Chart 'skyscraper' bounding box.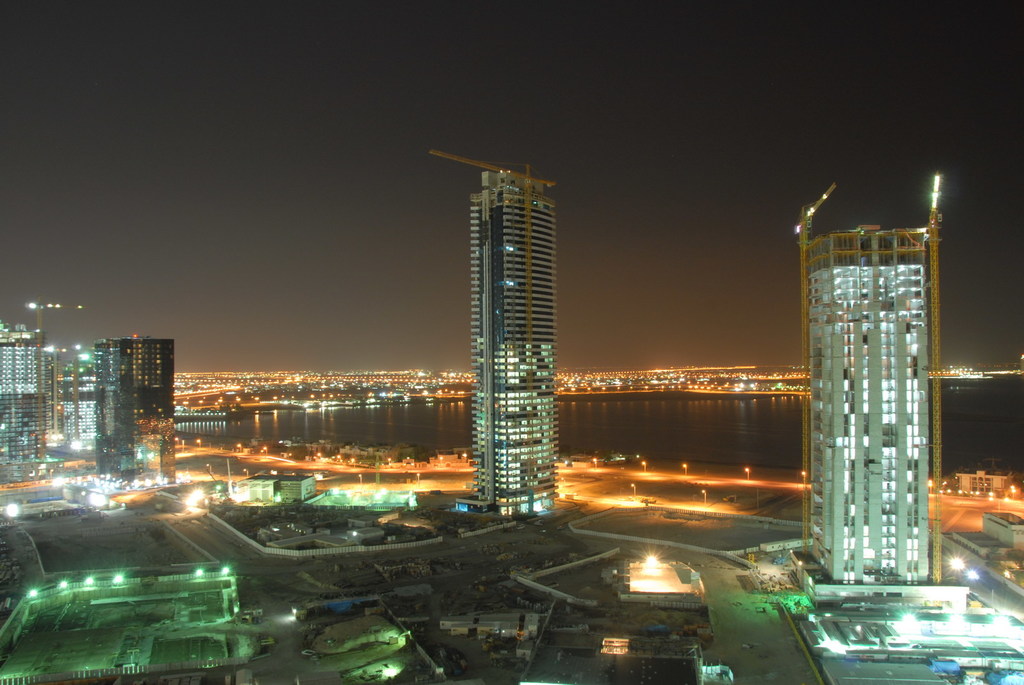
Charted: 433,150,555,521.
